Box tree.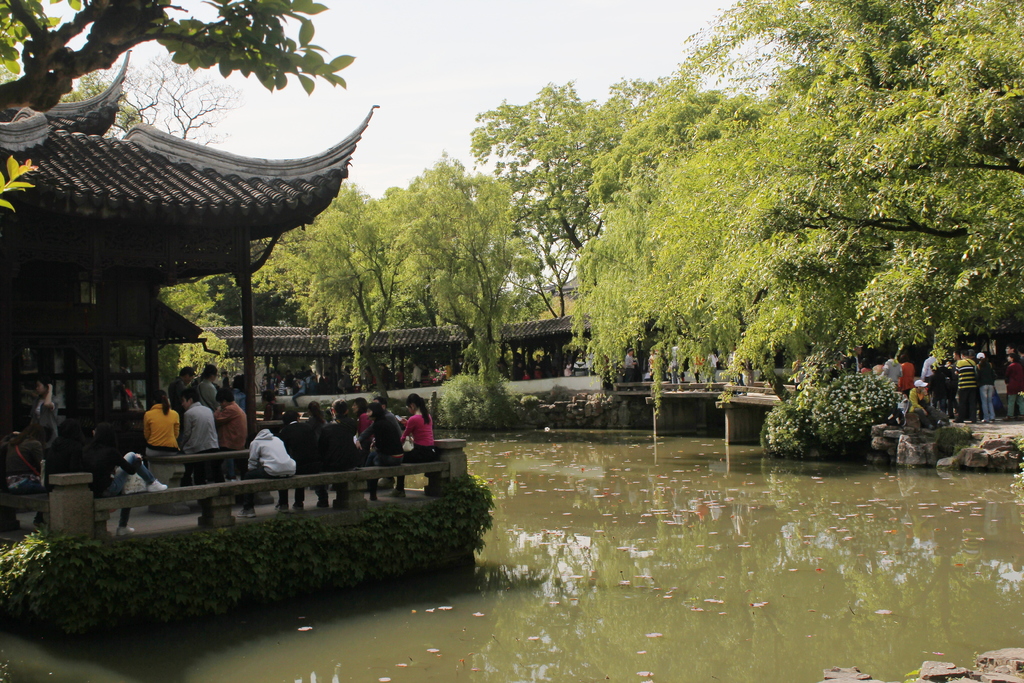
(left=755, top=0, right=1023, bottom=359).
